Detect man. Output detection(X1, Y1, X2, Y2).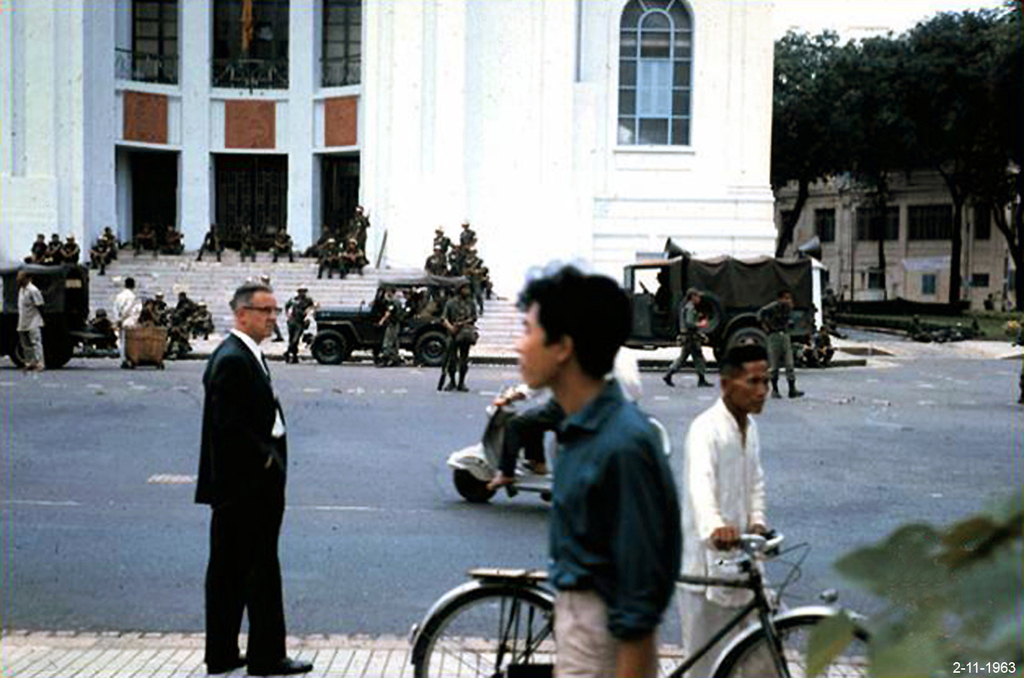
detection(115, 271, 136, 362).
